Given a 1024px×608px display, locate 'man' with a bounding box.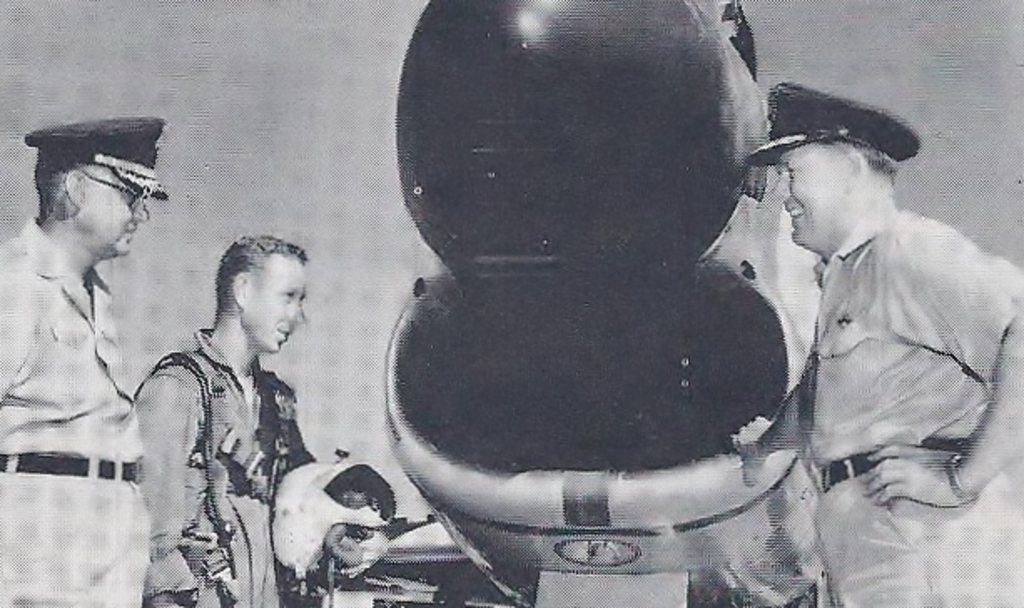
Located: box=[747, 75, 1022, 606].
